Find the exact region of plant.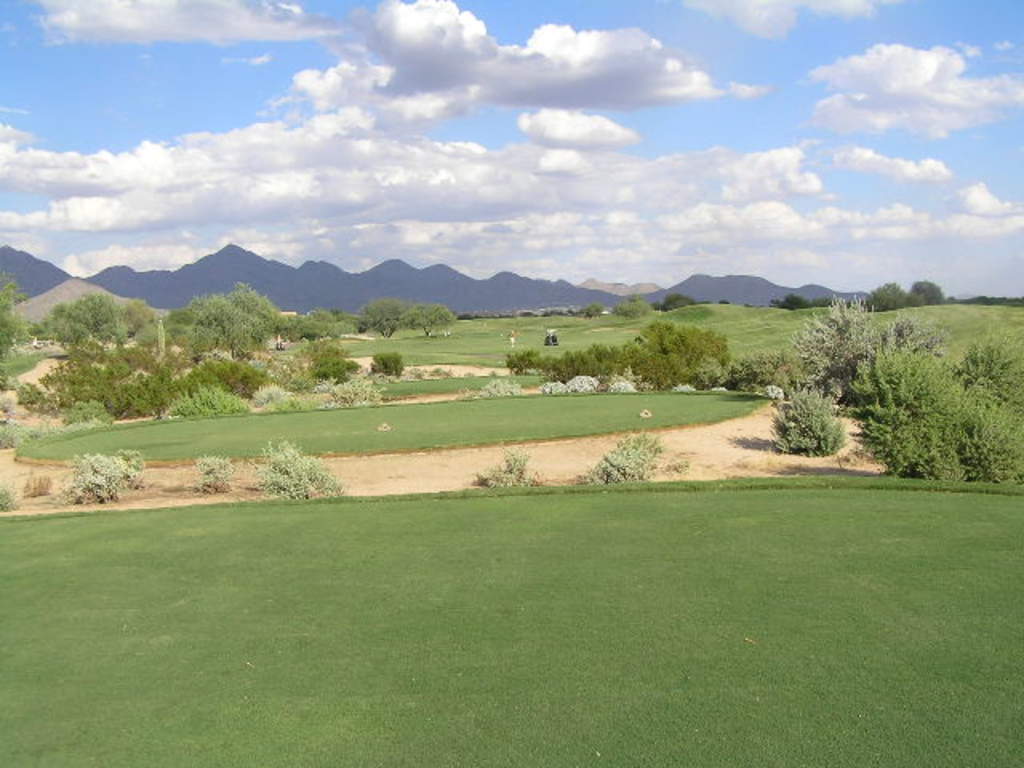
Exact region: (163, 365, 259, 395).
